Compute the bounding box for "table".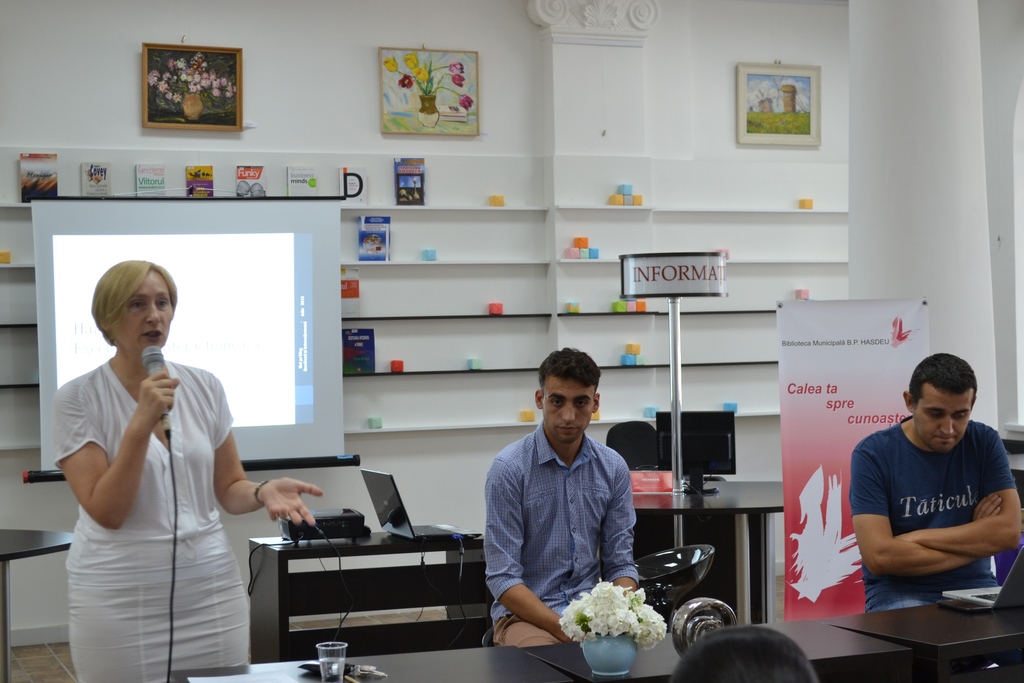
x1=227, y1=488, x2=494, y2=670.
